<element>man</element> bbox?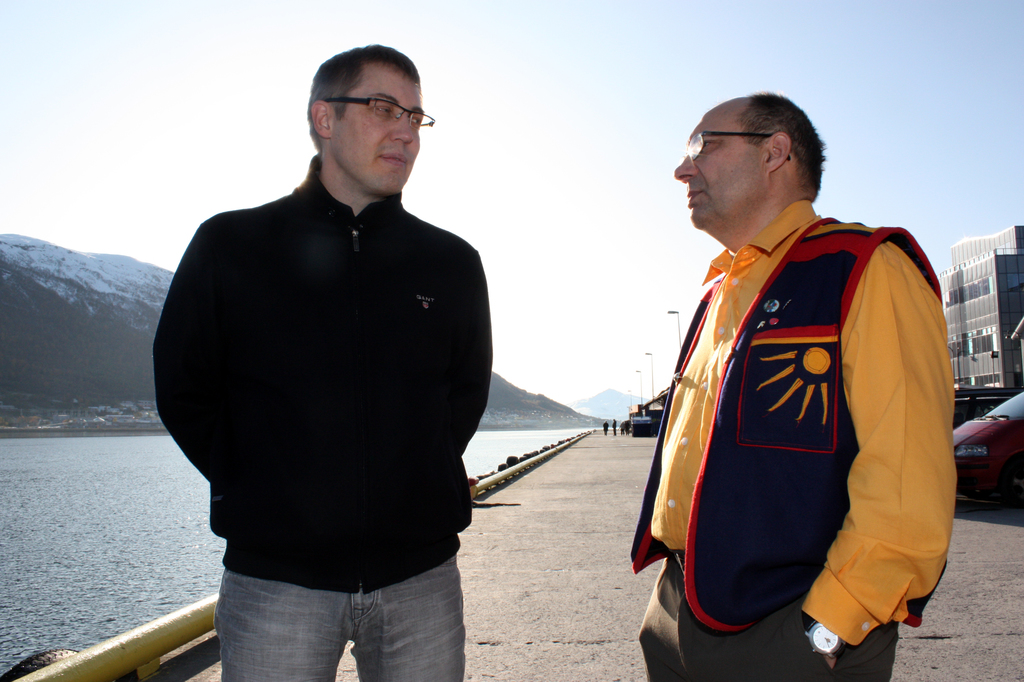
{"left": 627, "top": 86, "right": 960, "bottom": 681}
